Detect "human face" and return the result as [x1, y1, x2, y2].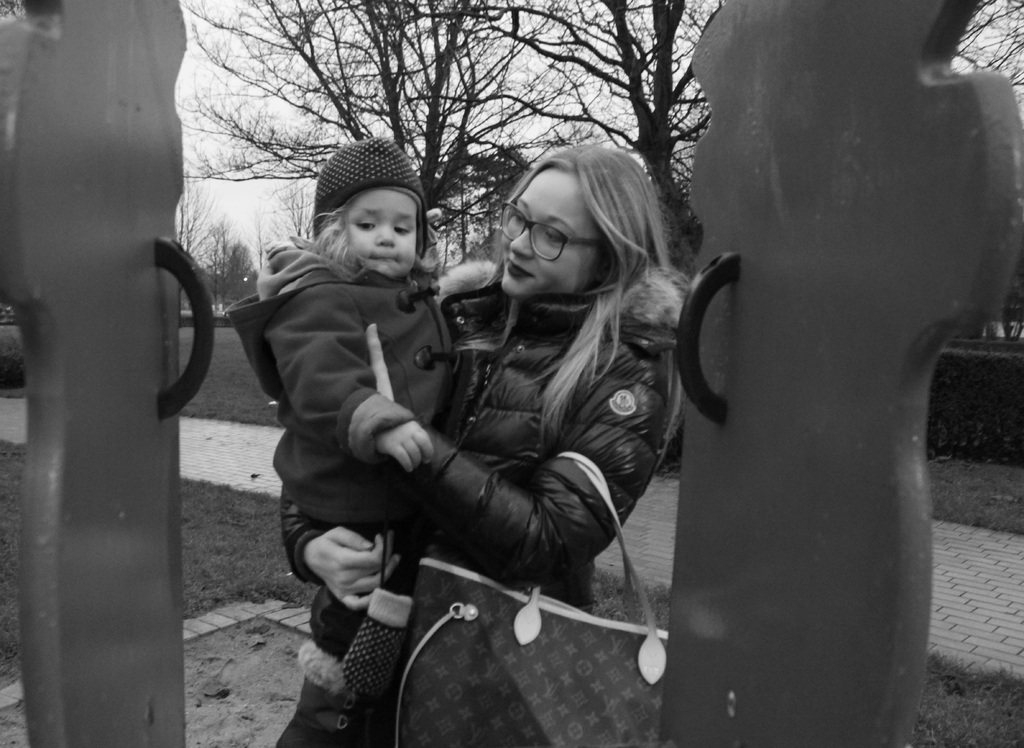
[342, 190, 416, 274].
